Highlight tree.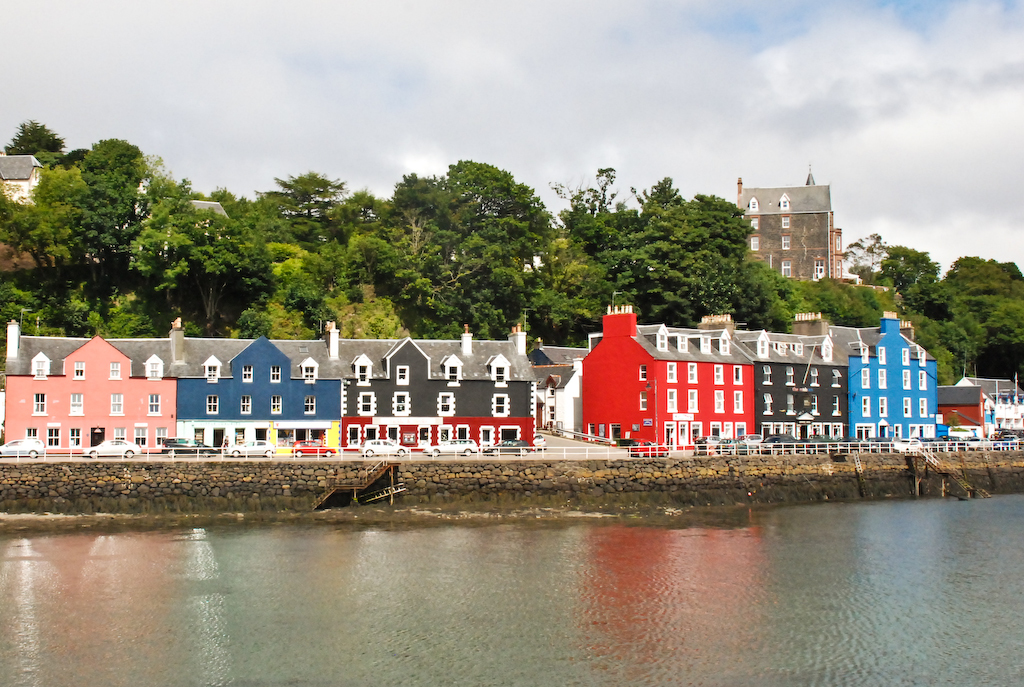
Highlighted region: {"x1": 9, "y1": 121, "x2": 227, "y2": 324}.
